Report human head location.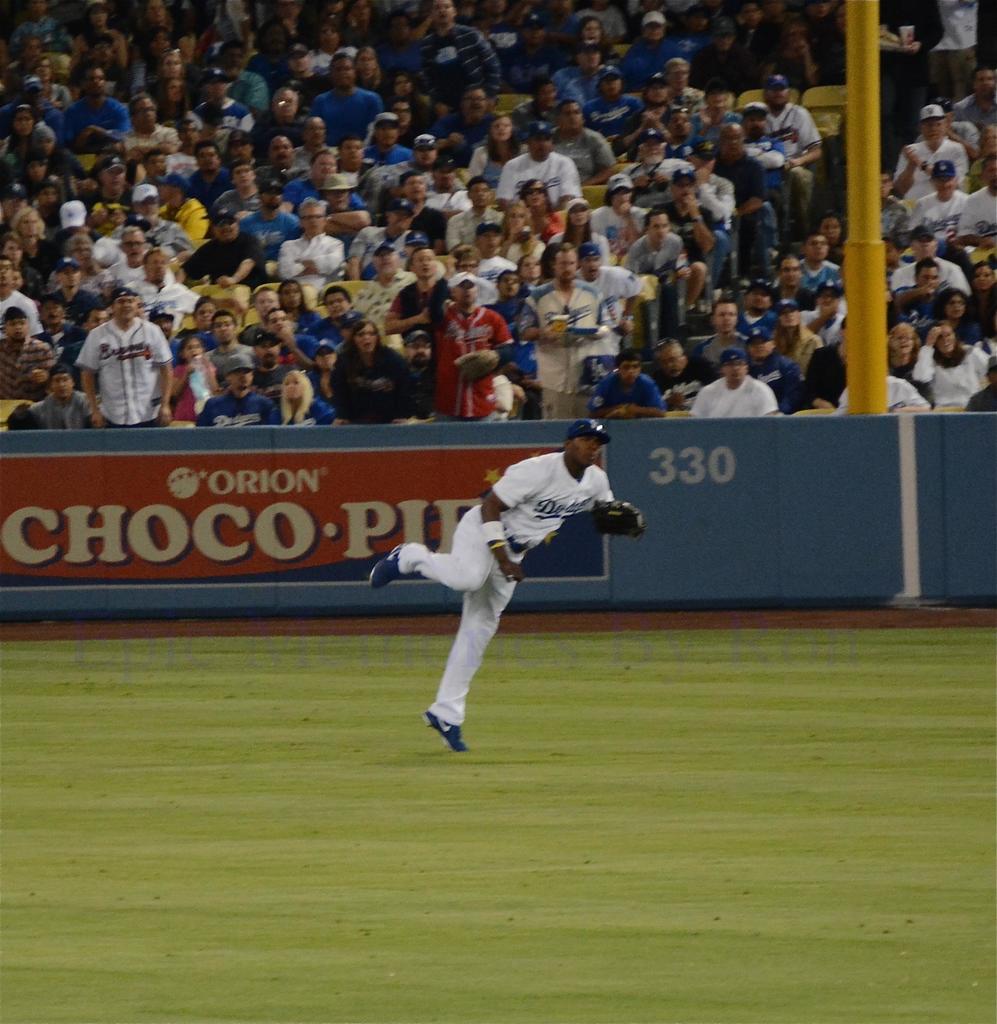
Report: x1=934, y1=324, x2=964, y2=357.
